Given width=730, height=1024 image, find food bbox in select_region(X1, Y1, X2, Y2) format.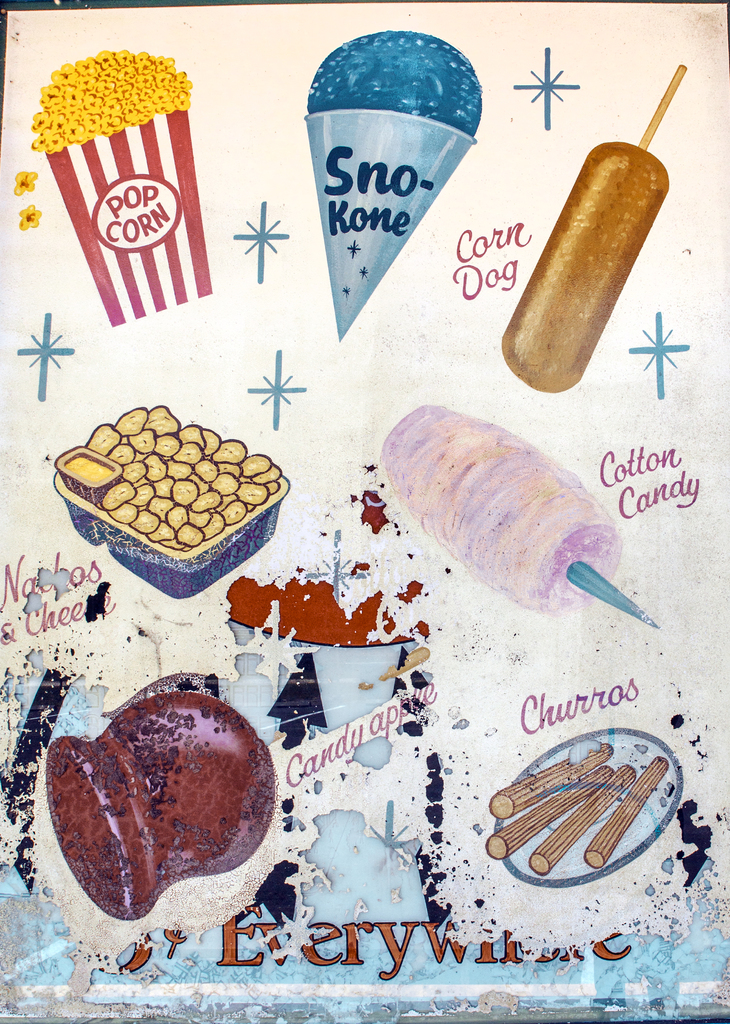
select_region(25, 46, 187, 153).
